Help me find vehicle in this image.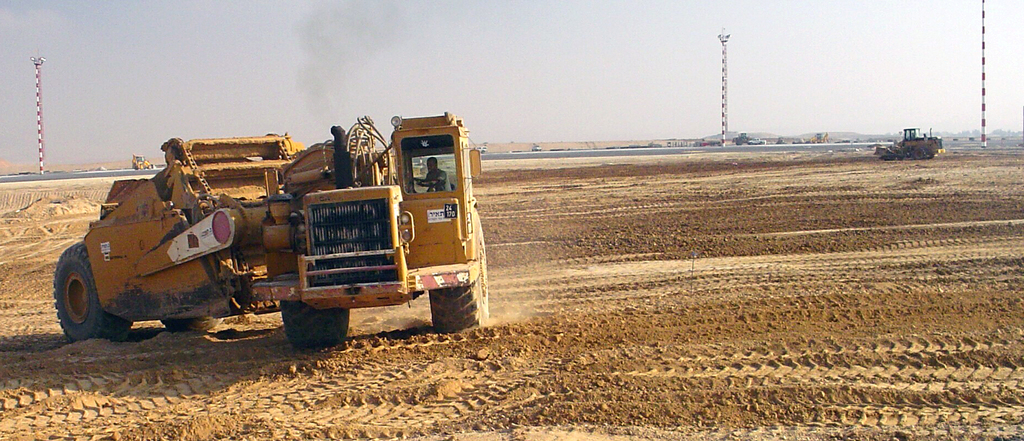
Found it: (56,118,497,352).
